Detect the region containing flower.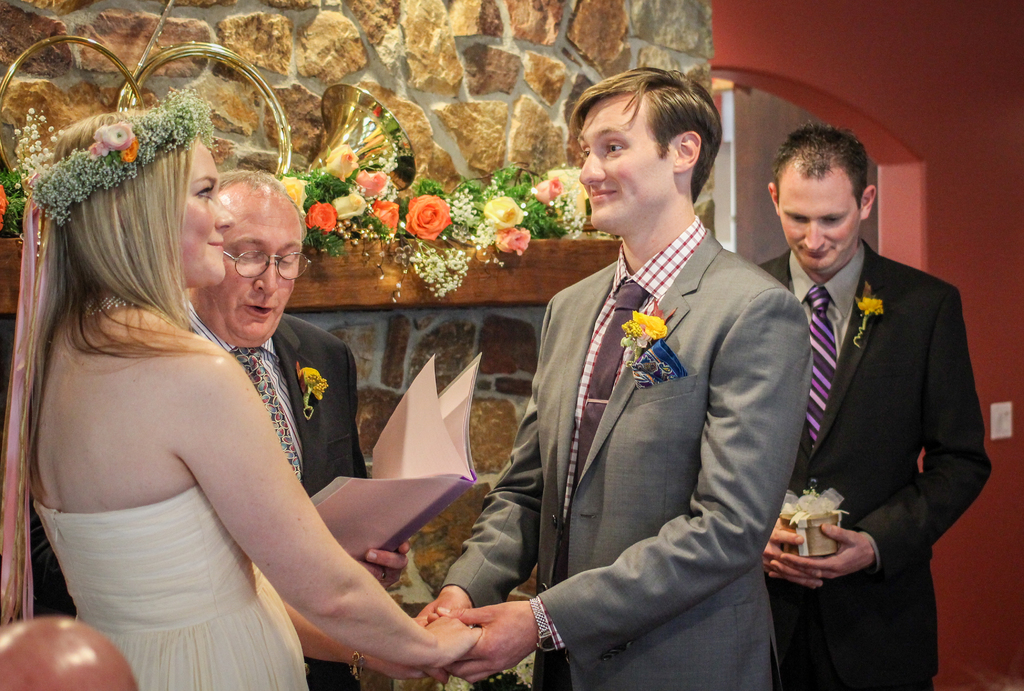
left=331, top=191, right=366, bottom=225.
